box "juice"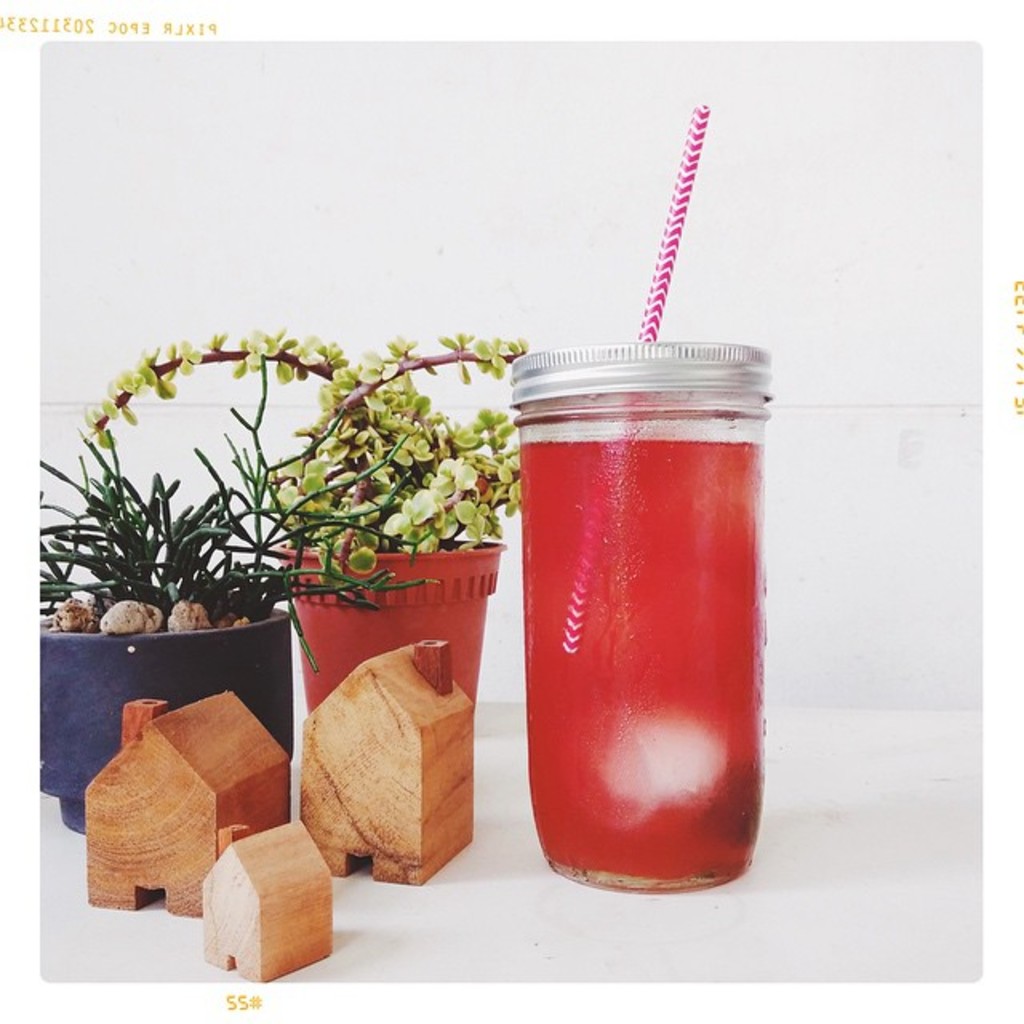
{"left": 498, "top": 283, "right": 790, "bottom": 896}
